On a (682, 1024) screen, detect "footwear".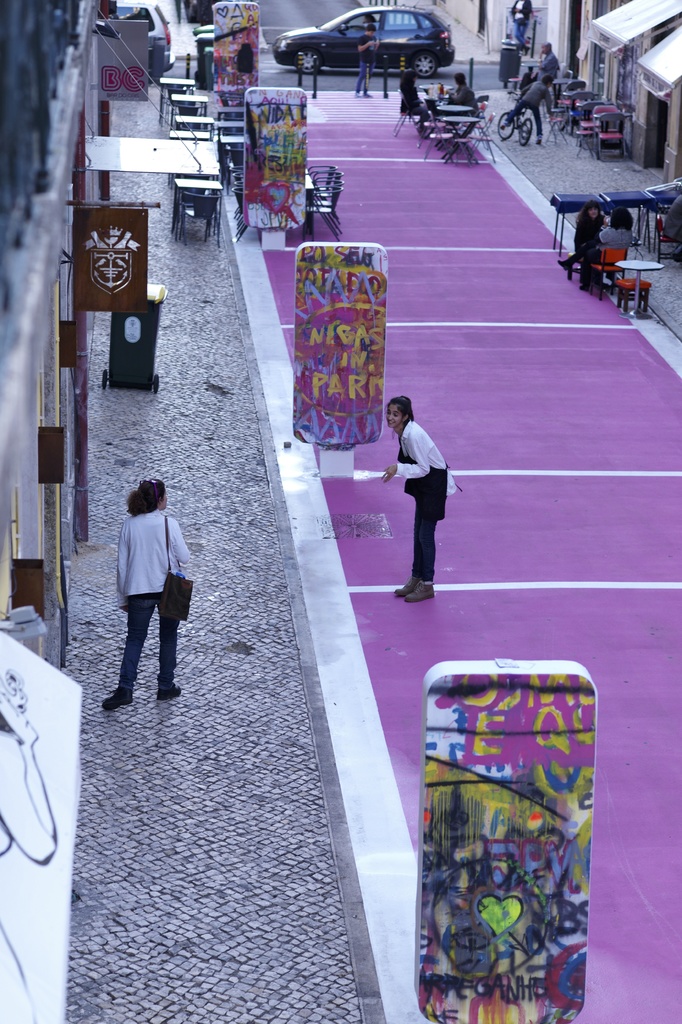
x1=402, y1=581, x2=435, y2=600.
